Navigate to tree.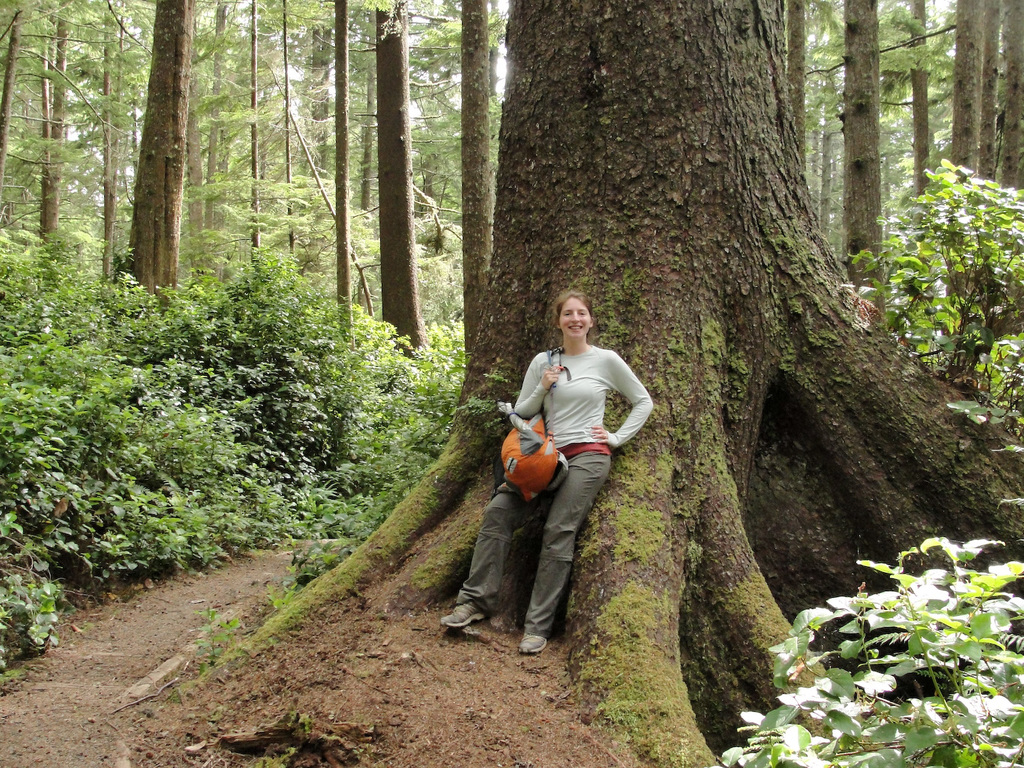
Navigation target: 784/0/815/167.
